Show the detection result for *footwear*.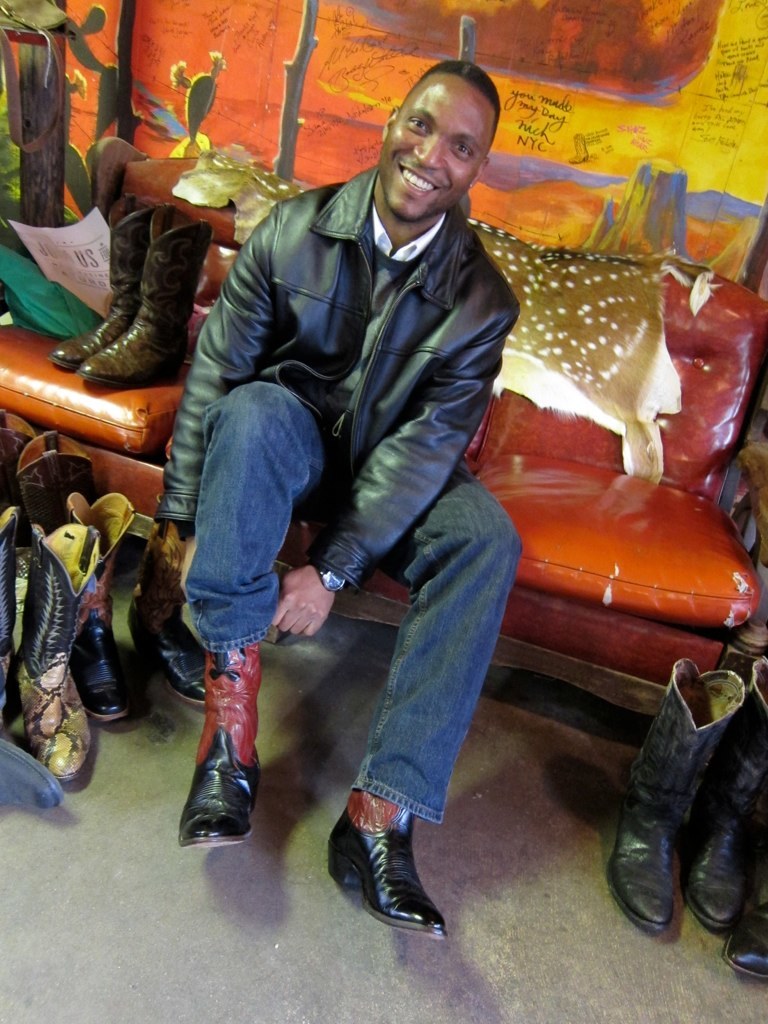
bbox=(0, 737, 72, 819).
